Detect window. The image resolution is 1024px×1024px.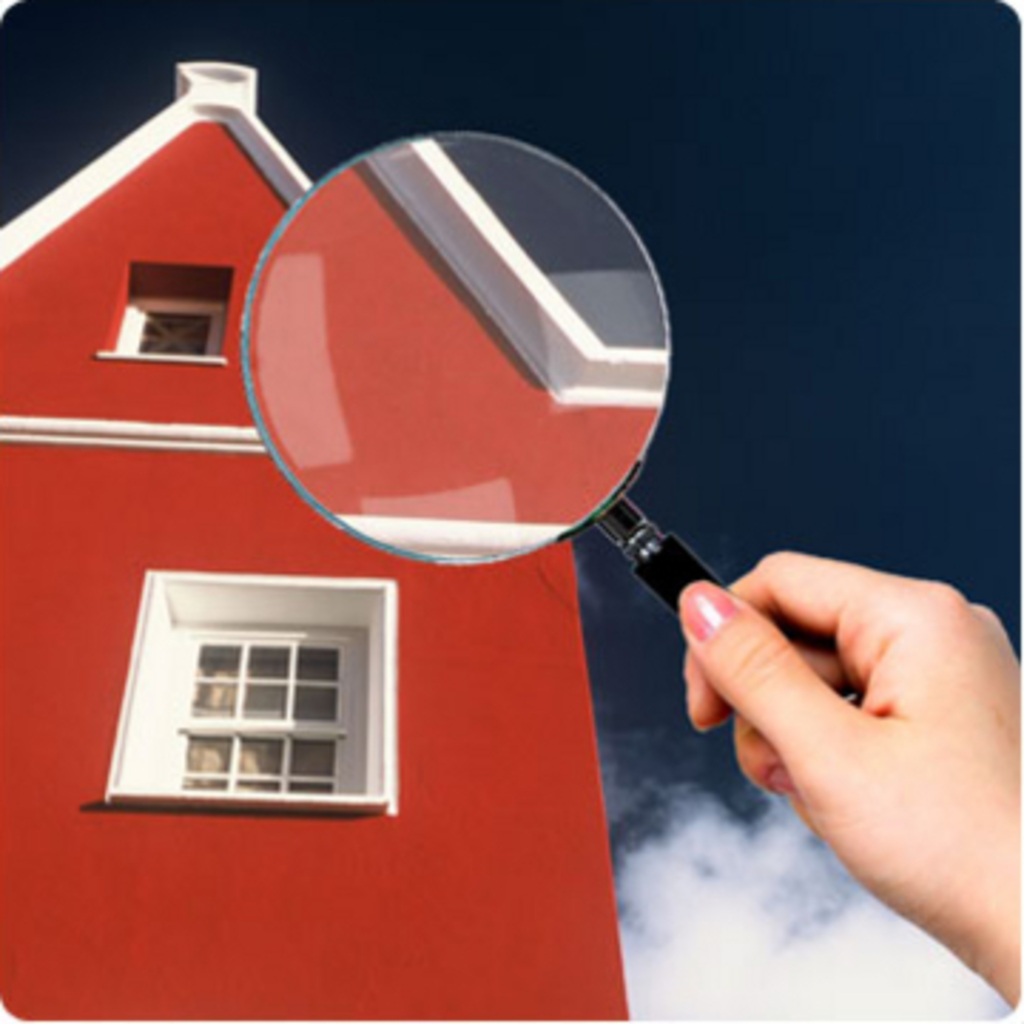
(105,293,230,358).
